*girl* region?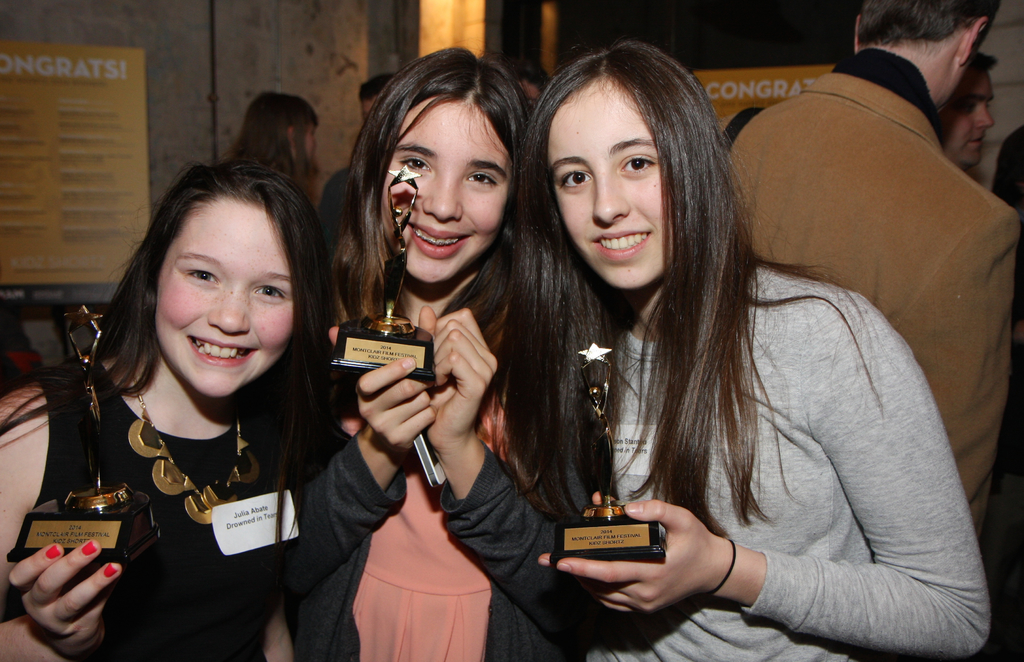
region(0, 156, 340, 661)
